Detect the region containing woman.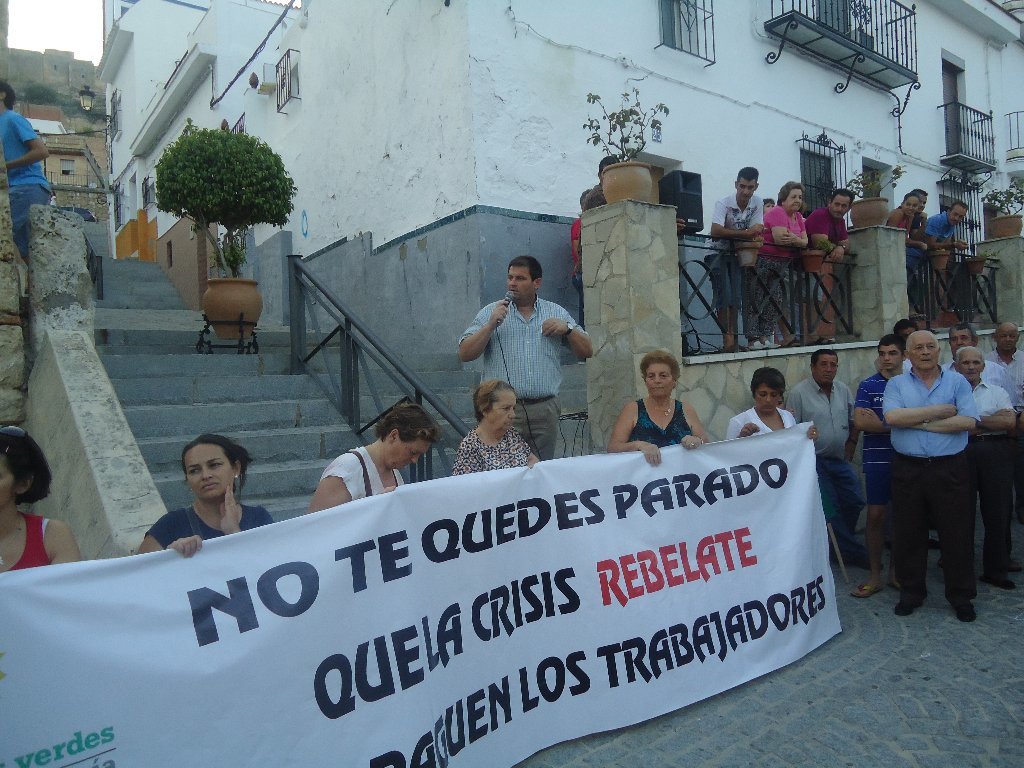
pyautogui.locateOnScreen(608, 354, 708, 471).
